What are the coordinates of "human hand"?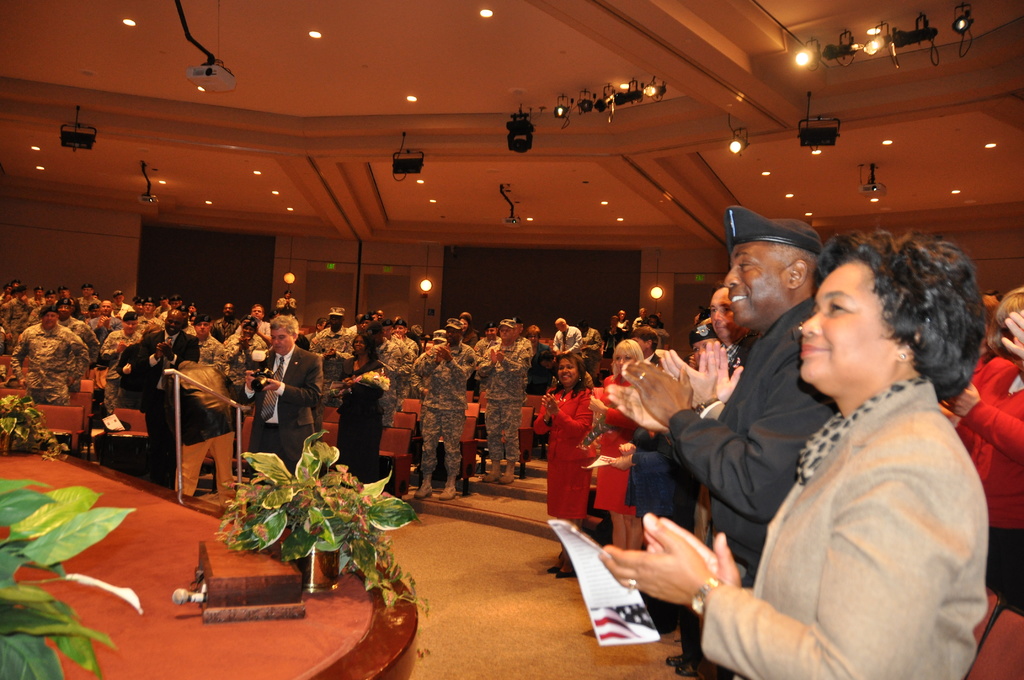
<box>499,348,505,362</box>.
